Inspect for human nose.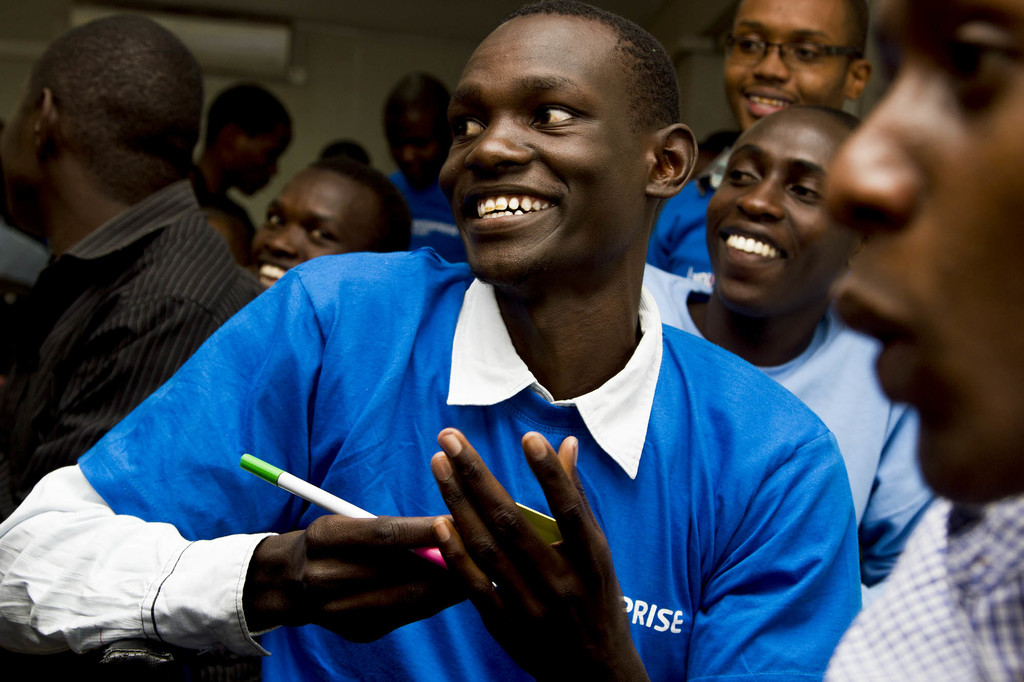
Inspection: left=467, top=120, right=531, bottom=160.
